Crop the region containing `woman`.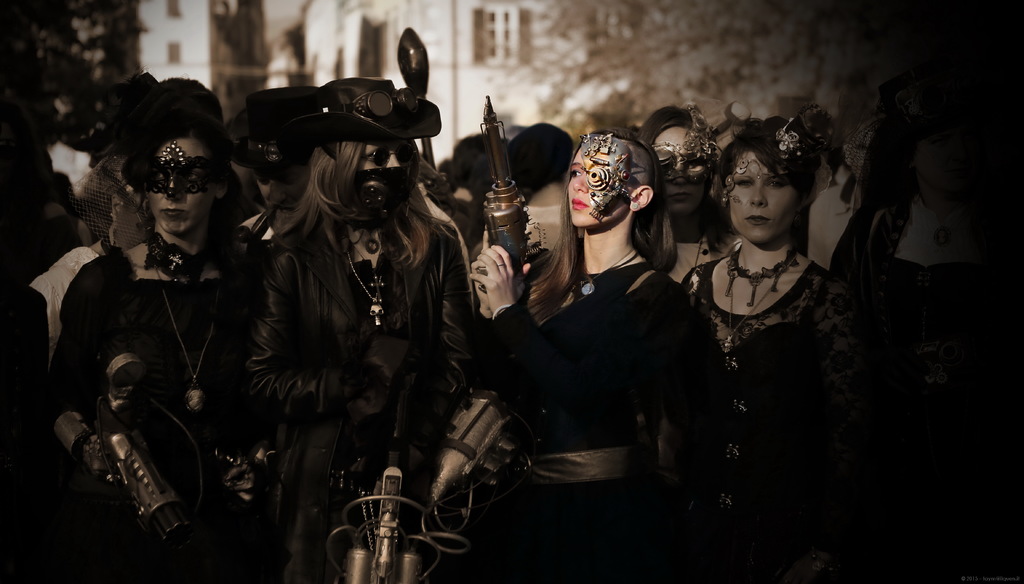
Crop region: pyautogui.locateOnScreen(676, 118, 871, 583).
